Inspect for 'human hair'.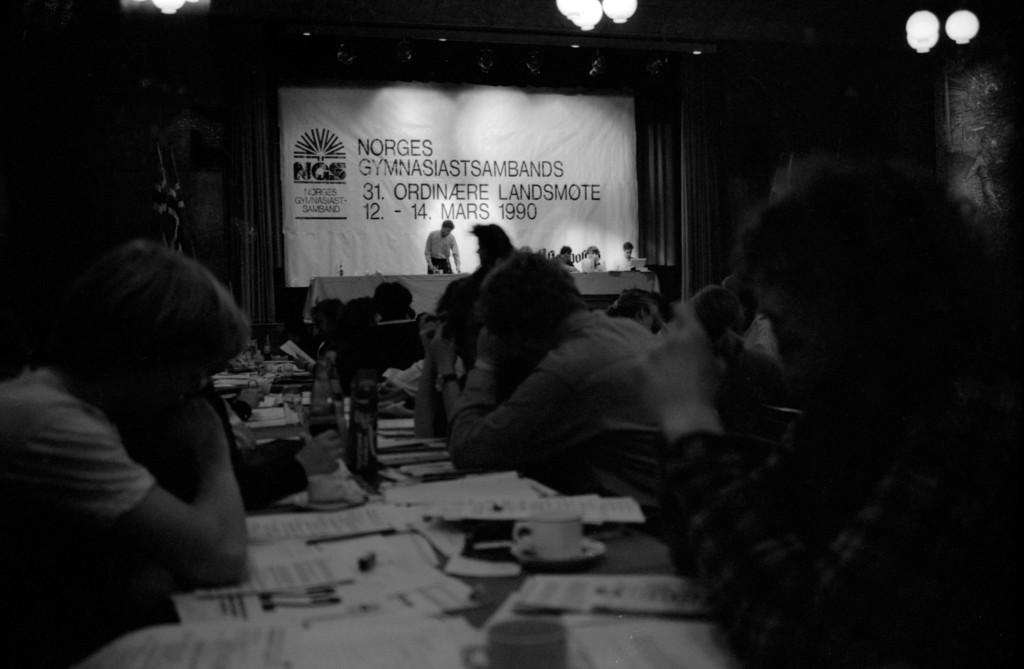
Inspection: select_region(444, 219, 454, 231).
